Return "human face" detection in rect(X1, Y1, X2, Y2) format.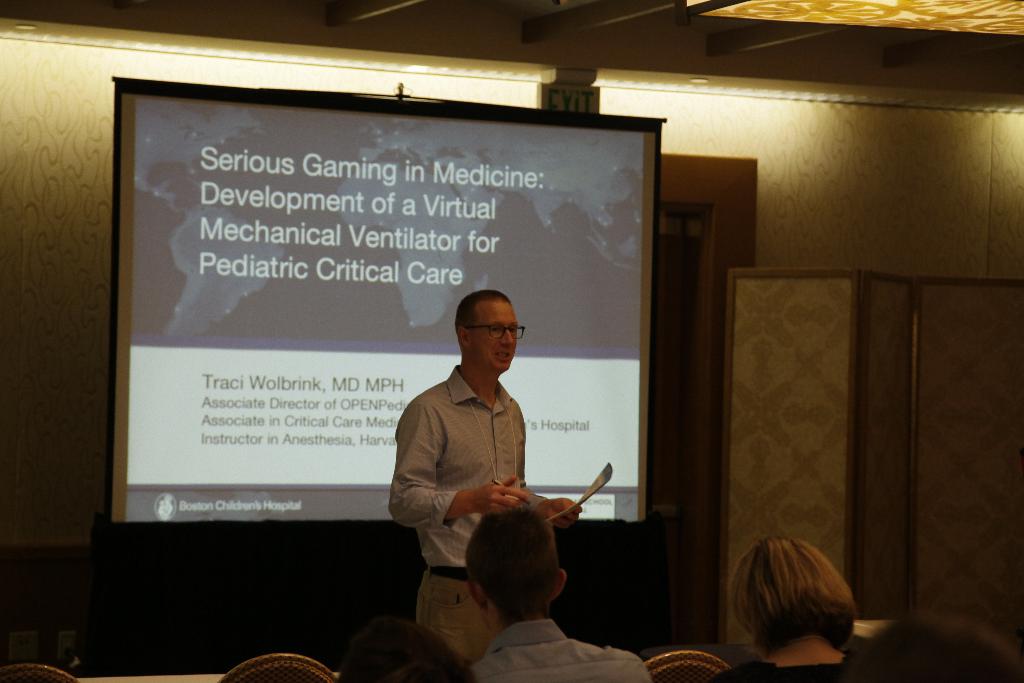
rect(471, 302, 518, 372).
